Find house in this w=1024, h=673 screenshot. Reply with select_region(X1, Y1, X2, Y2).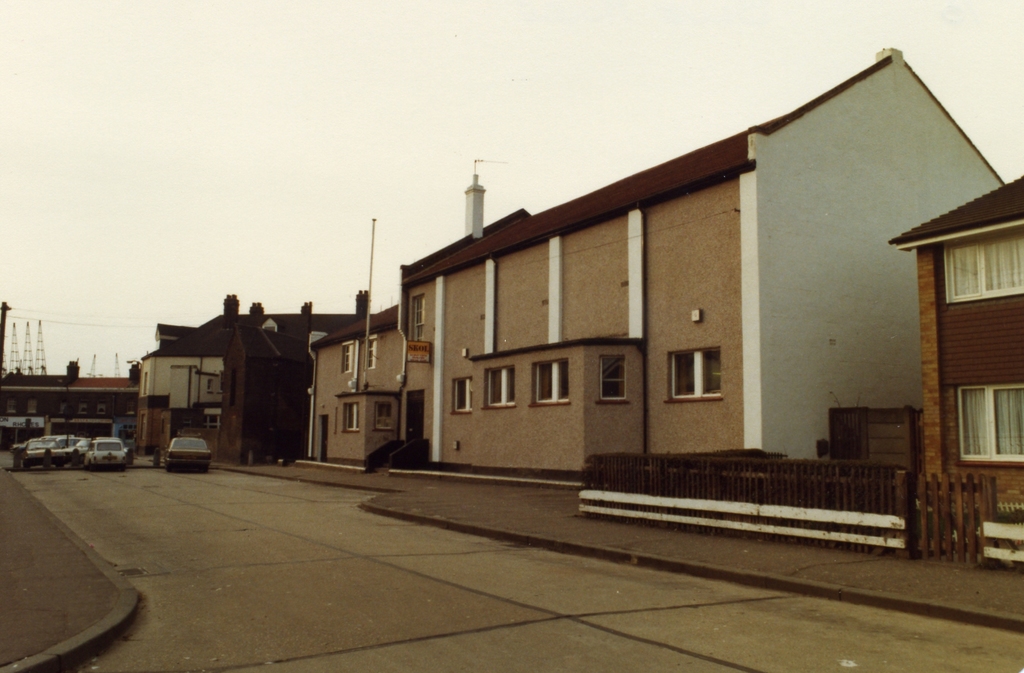
select_region(228, 307, 319, 477).
